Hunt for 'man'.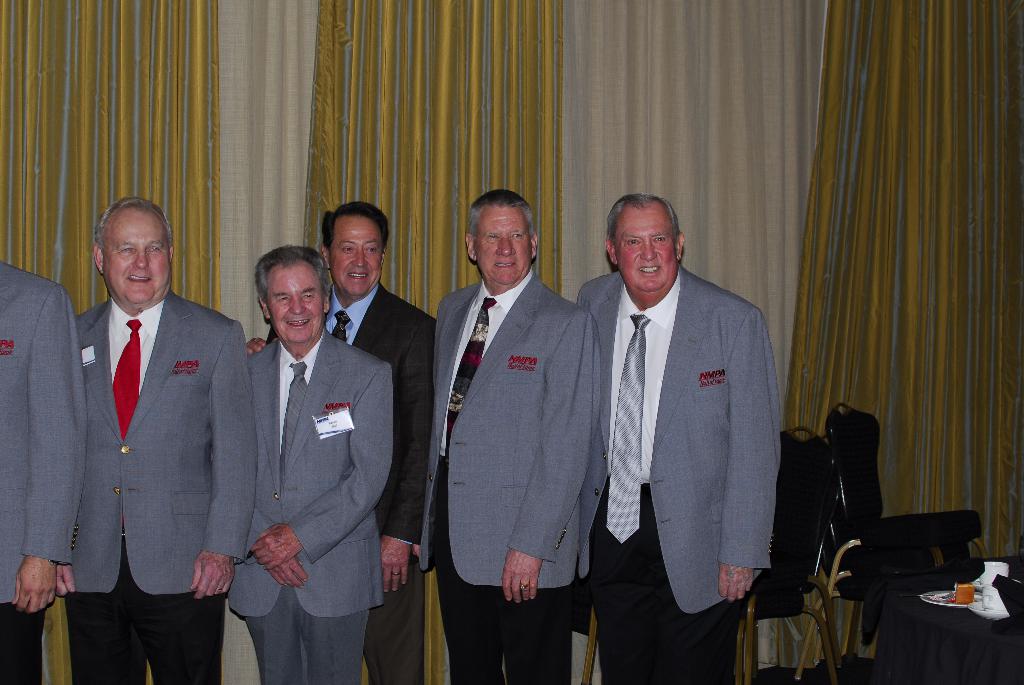
Hunted down at [left=305, top=206, right=439, bottom=684].
